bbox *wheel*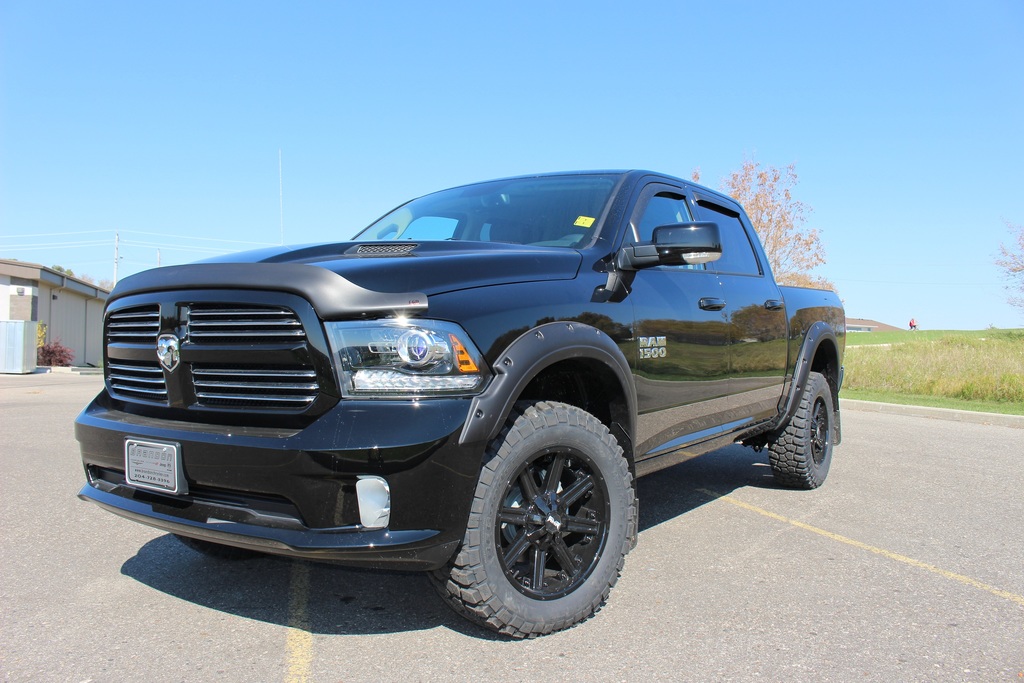
pyautogui.locateOnScreen(425, 393, 637, 642)
